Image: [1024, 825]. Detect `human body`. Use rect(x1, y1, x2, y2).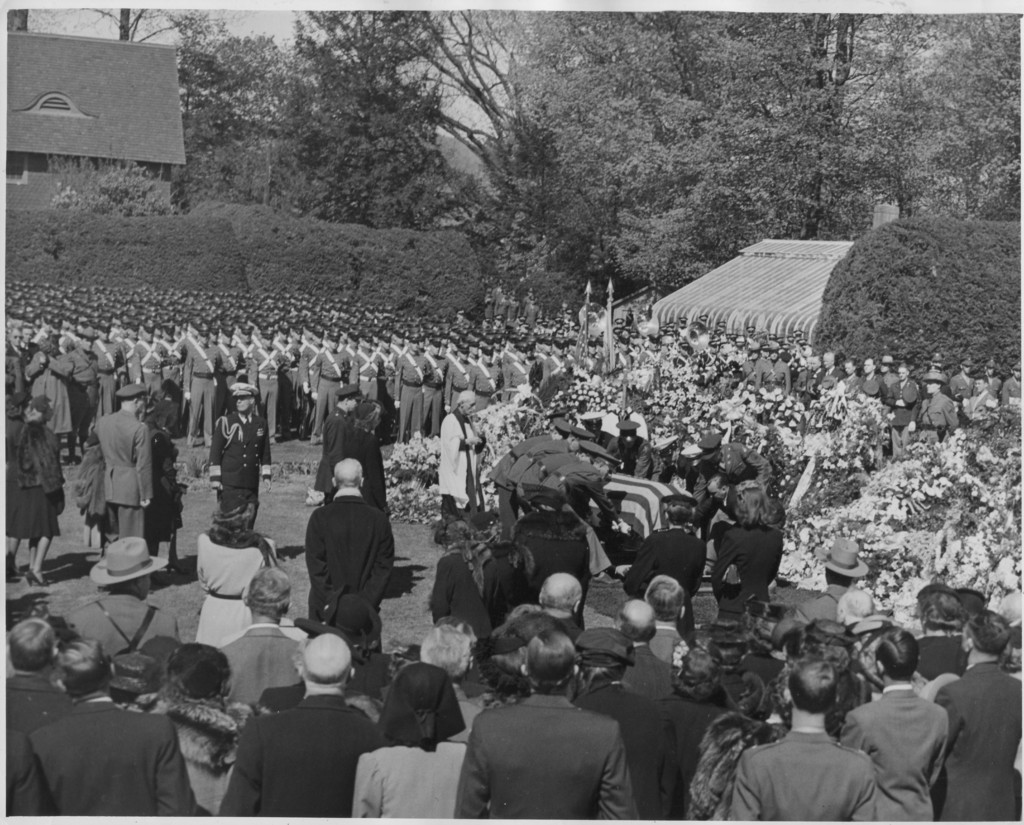
rect(399, 622, 477, 730).
